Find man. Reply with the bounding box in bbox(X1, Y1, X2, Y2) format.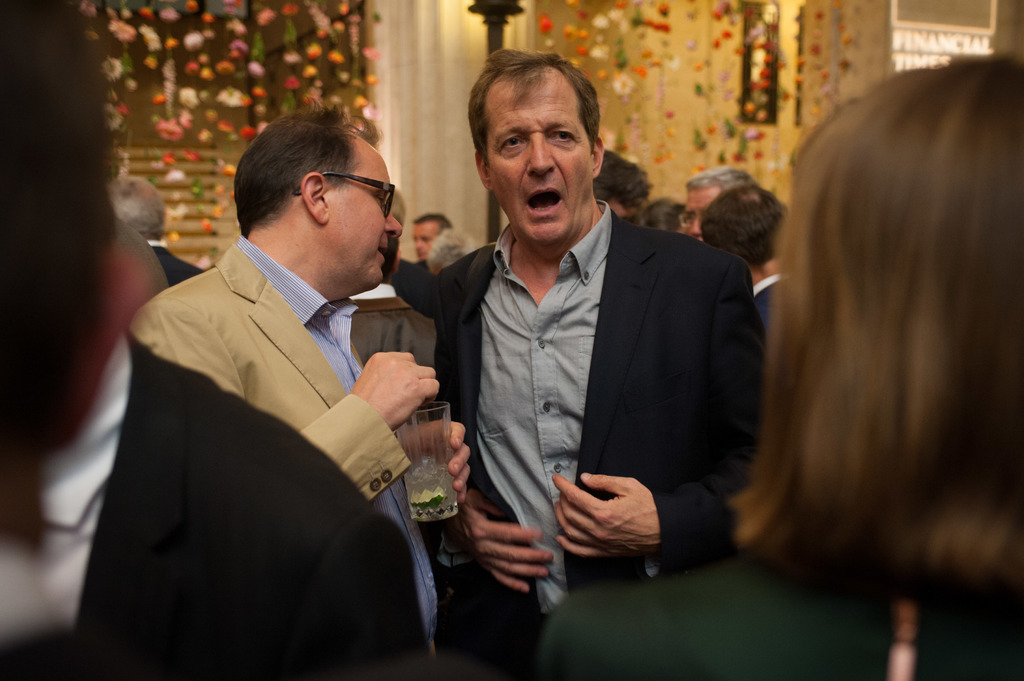
bbox(431, 42, 770, 680).
